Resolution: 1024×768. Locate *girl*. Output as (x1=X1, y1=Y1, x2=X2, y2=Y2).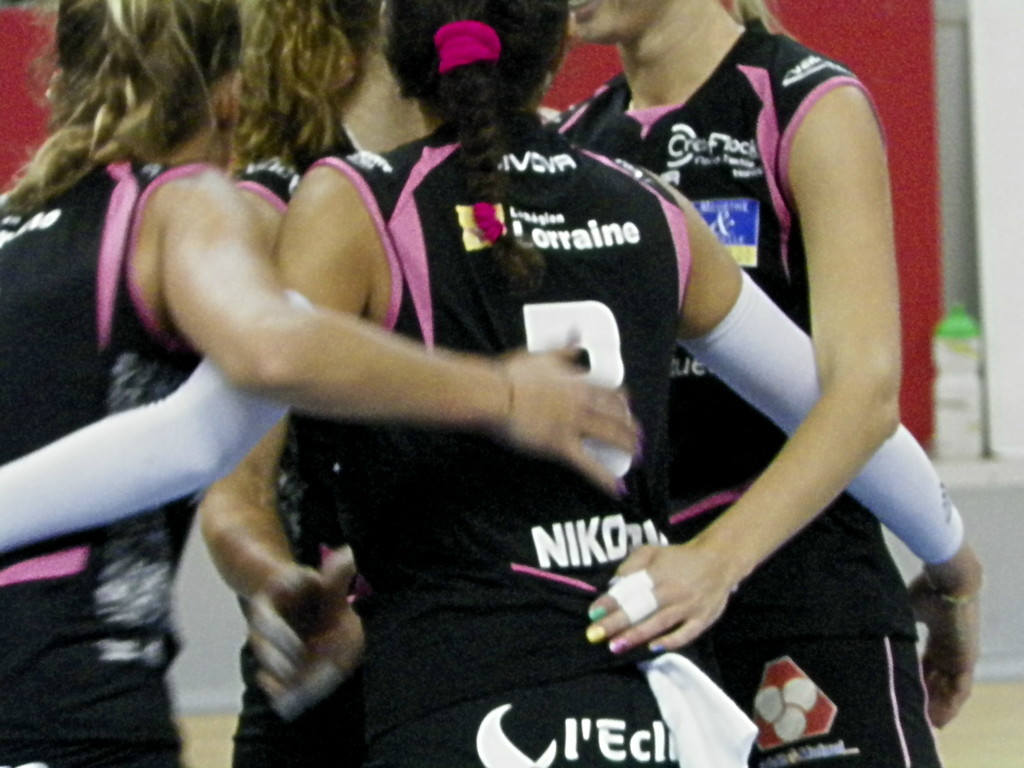
(x1=1, y1=0, x2=987, y2=767).
